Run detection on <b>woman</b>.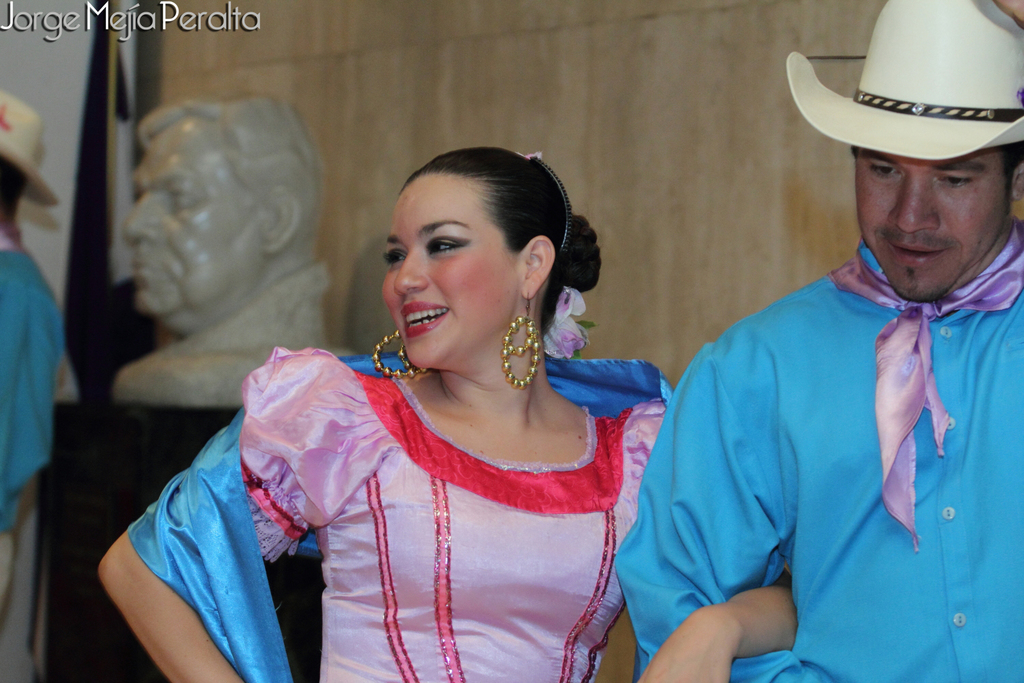
Result: BBox(97, 142, 800, 682).
